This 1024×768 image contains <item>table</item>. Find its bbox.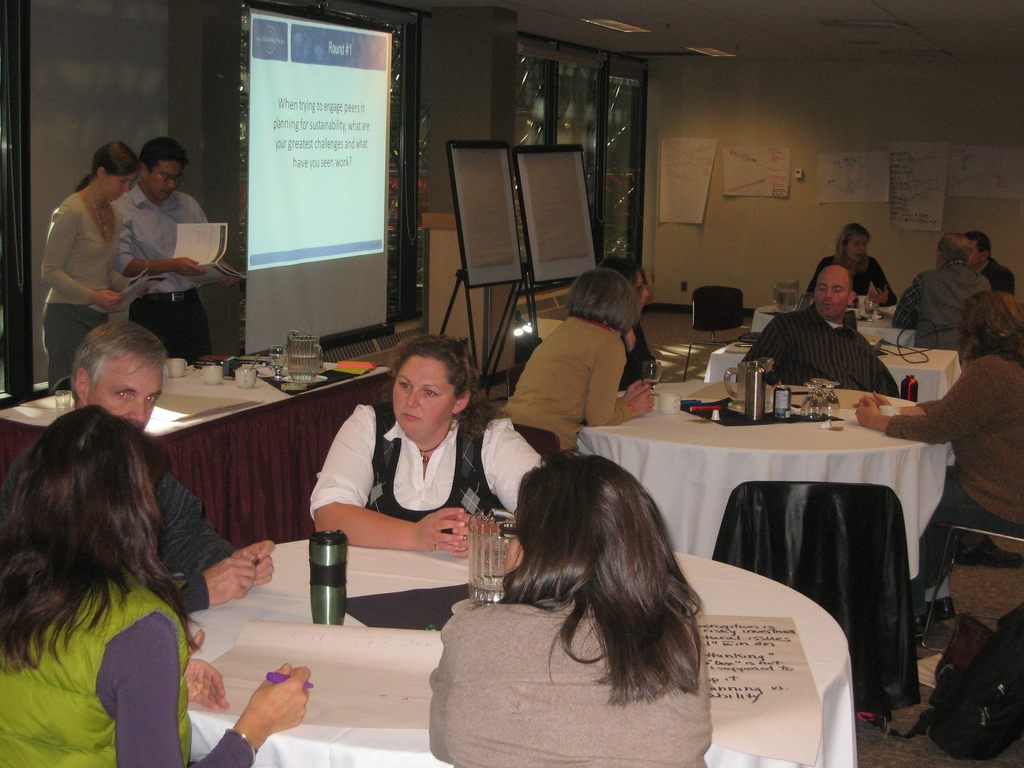
742, 291, 919, 346.
